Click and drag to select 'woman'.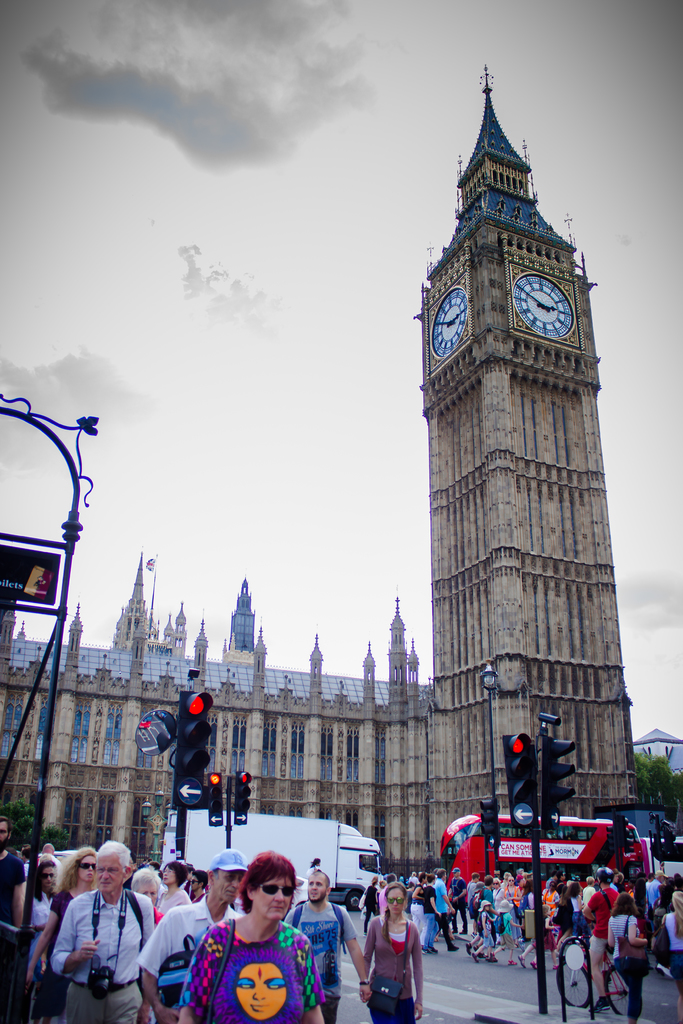
Selection: 362, 885, 423, 1023.
